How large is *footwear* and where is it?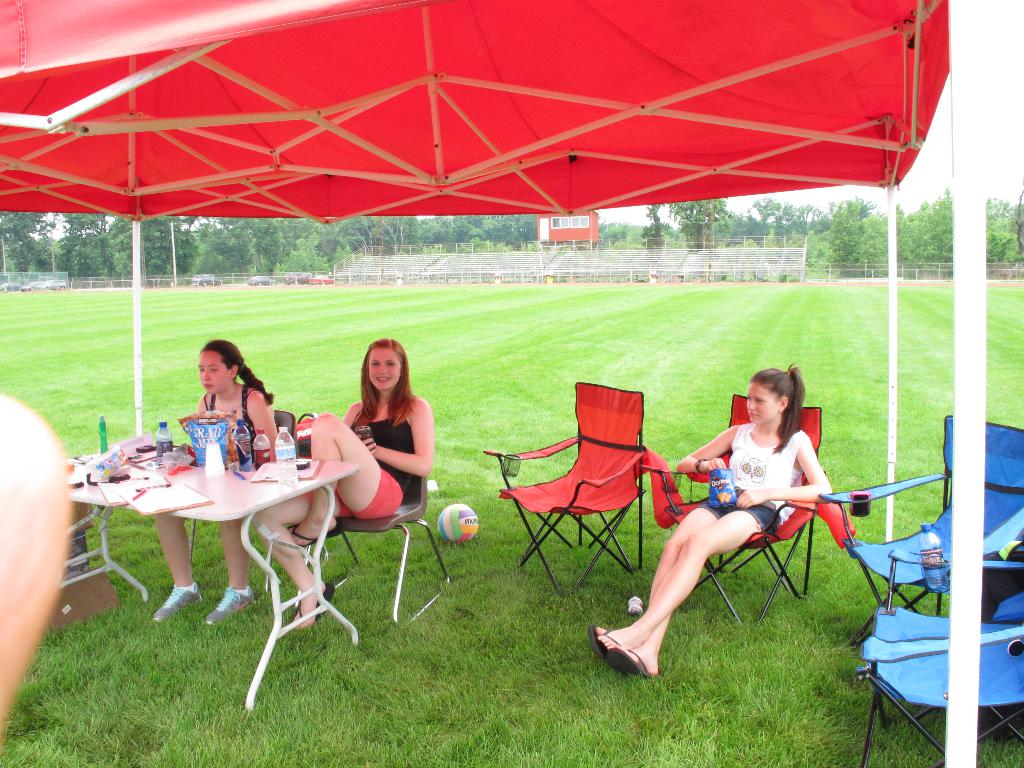
Bounding box: bbox(284, 511, 333, 549).
